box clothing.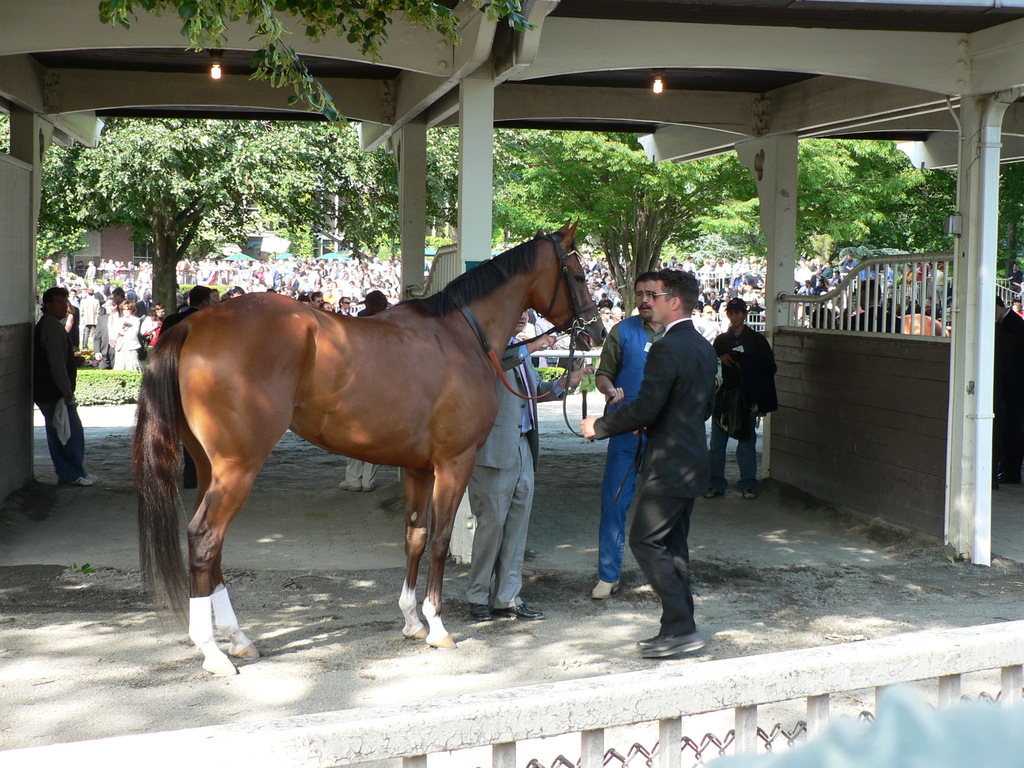
(x1=723, y1=325, x2=784, y2=490).
